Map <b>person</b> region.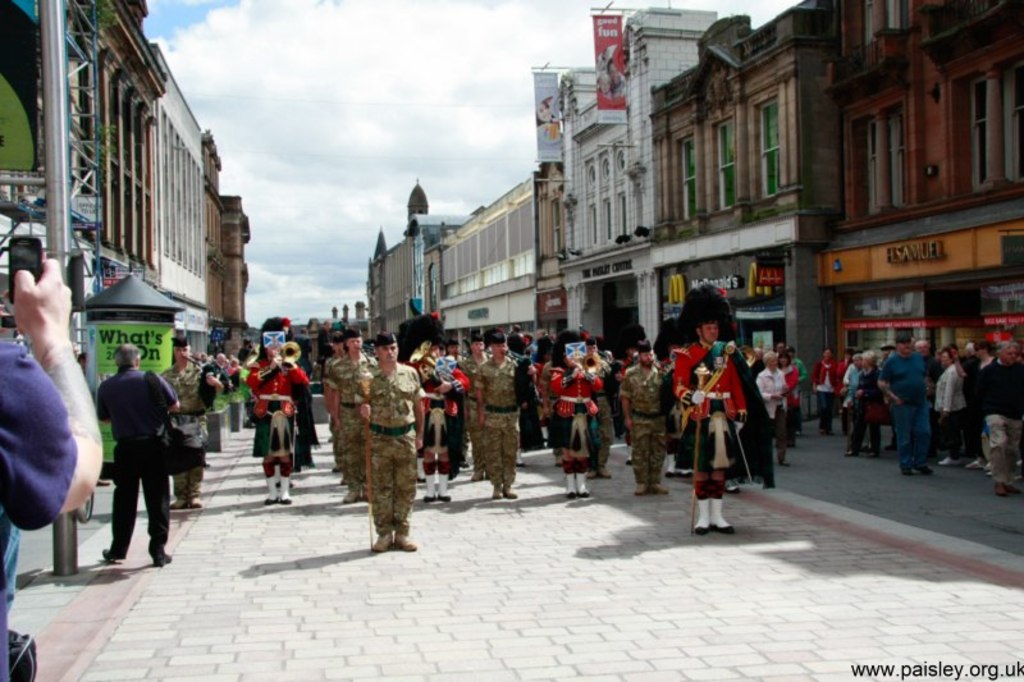
Mapped to (x1=975, y1=340, x2=1023, y2=490).
